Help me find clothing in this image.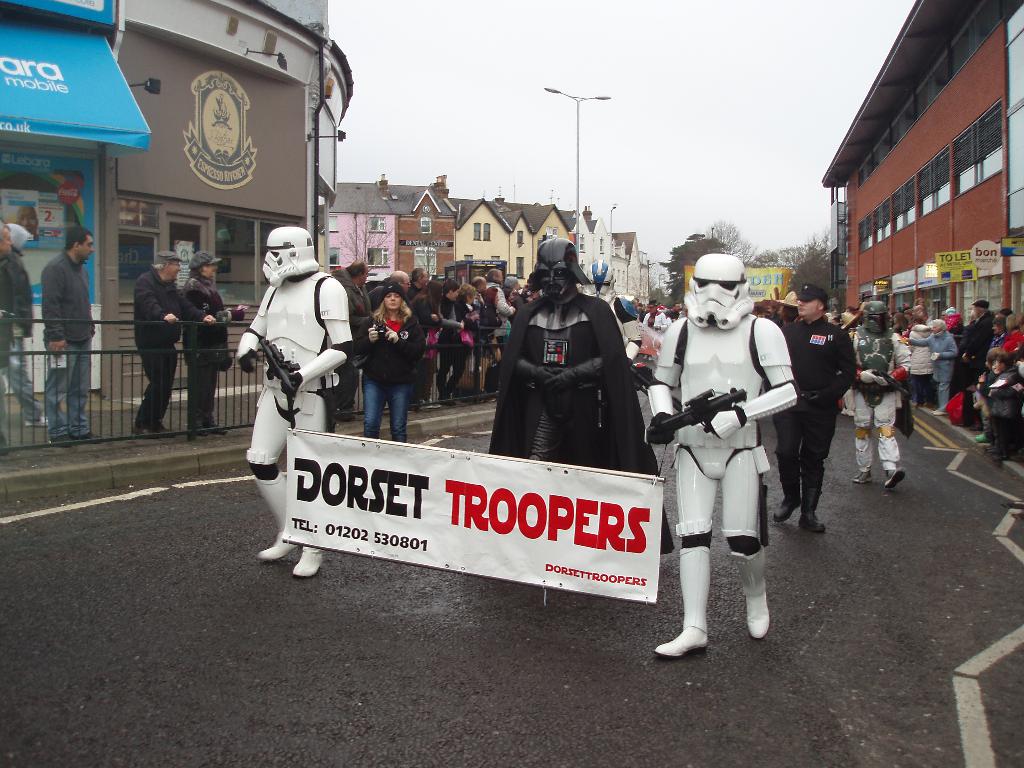
Found it: bbox=(240, 221, 319, 380).
